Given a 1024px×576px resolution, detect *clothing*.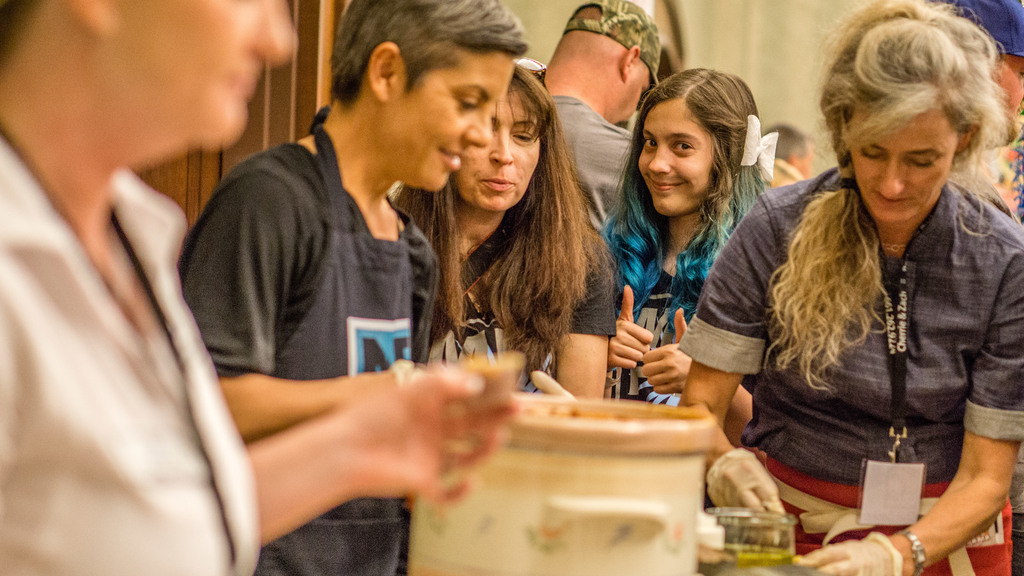
x1=0 y1=120 x2=263 y2=575.
